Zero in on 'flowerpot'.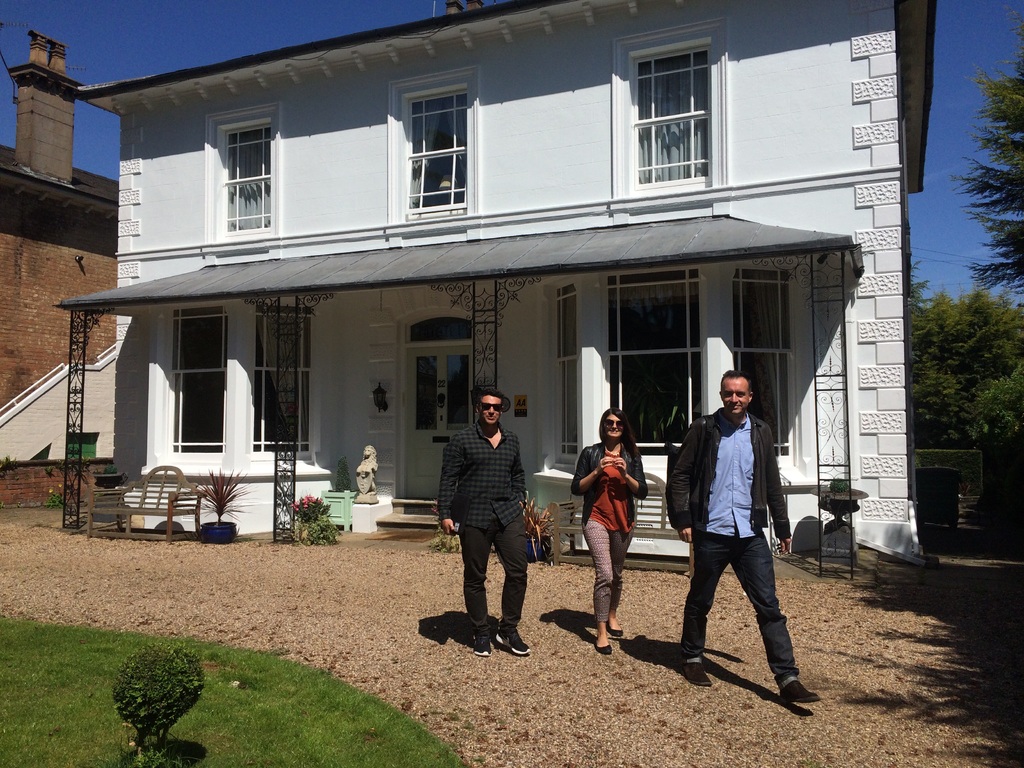
Zeroed in: crop(200, 521, 236, 544).
